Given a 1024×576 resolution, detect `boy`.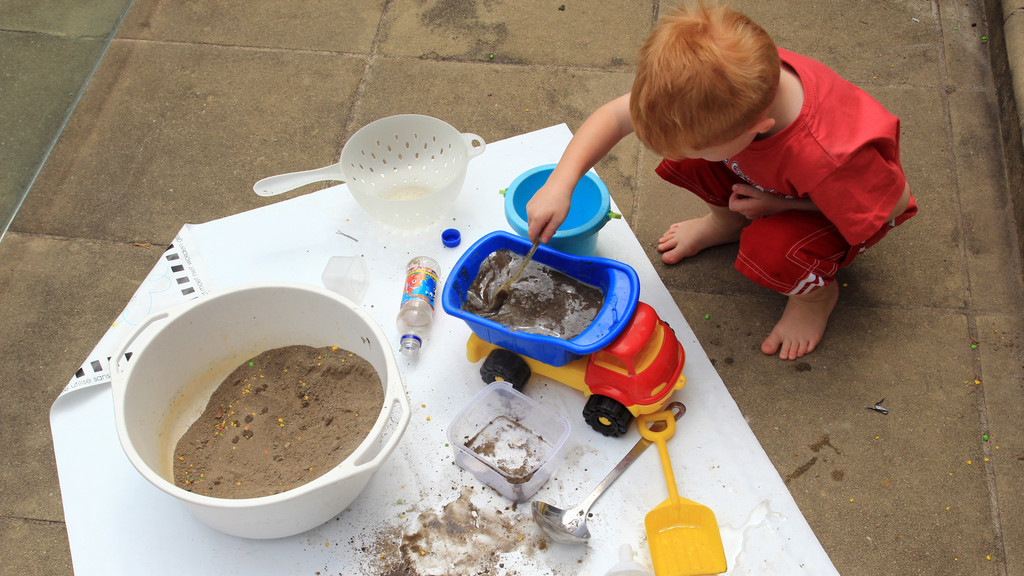
BBox(517, 0, 917, 365).
